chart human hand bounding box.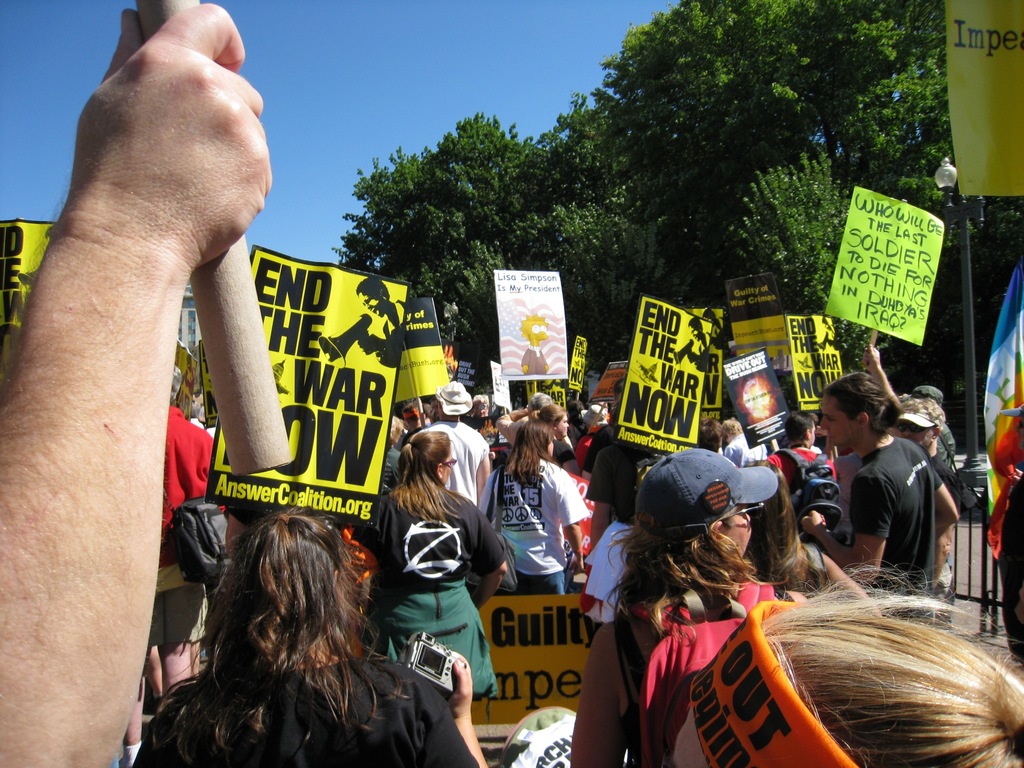
Charted: pyautogui.locateOnScreen(1013, 465, 1023, 483).
